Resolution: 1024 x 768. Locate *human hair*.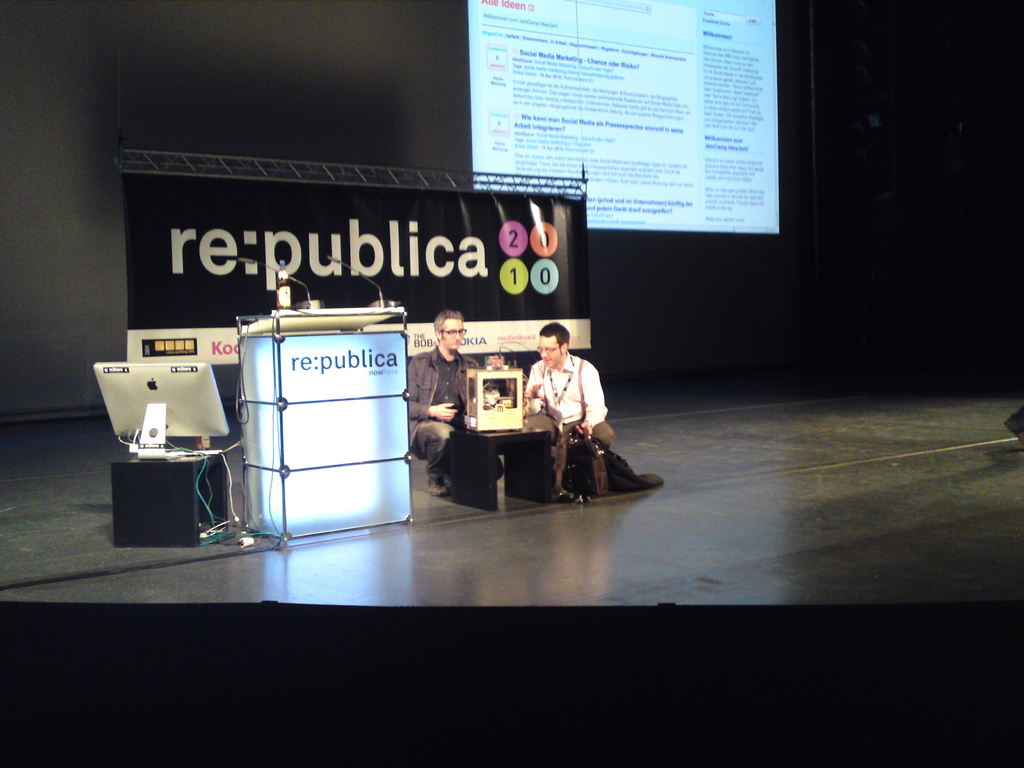
BBox(426, 301, 469, 339).
